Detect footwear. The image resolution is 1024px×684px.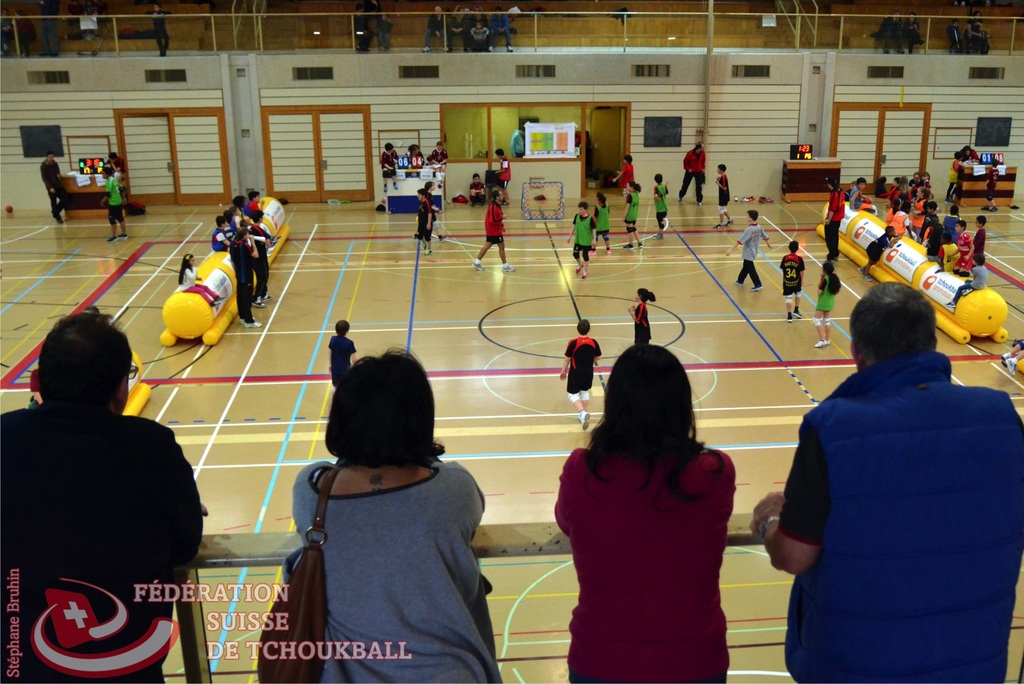
<box>997,354,1013,365</box>.
